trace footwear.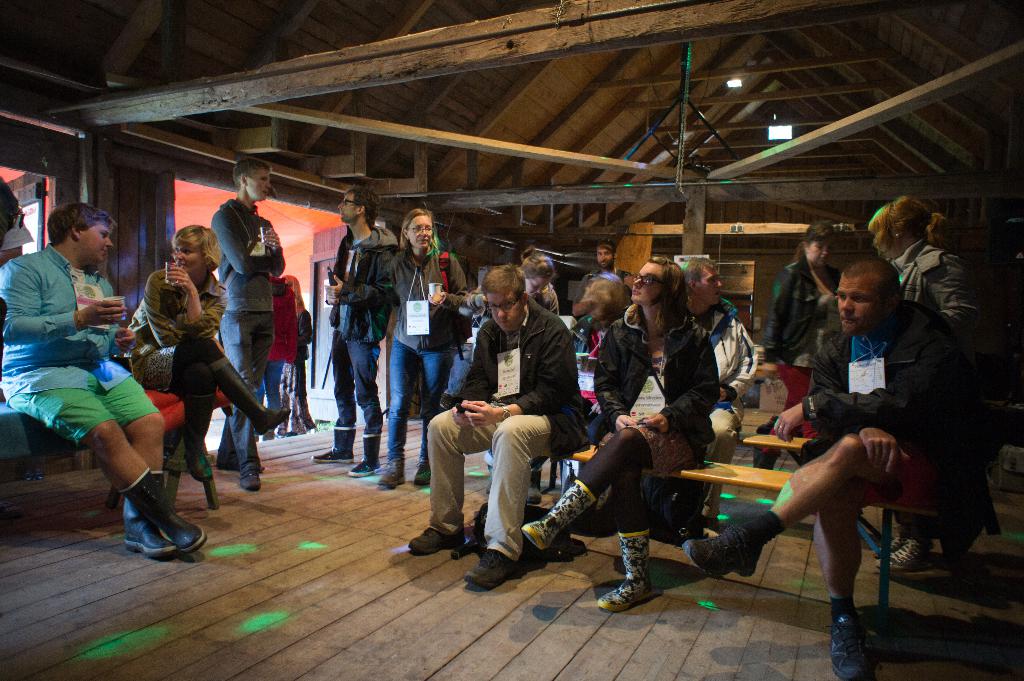
Traced to (524, 477, 596, 552).
